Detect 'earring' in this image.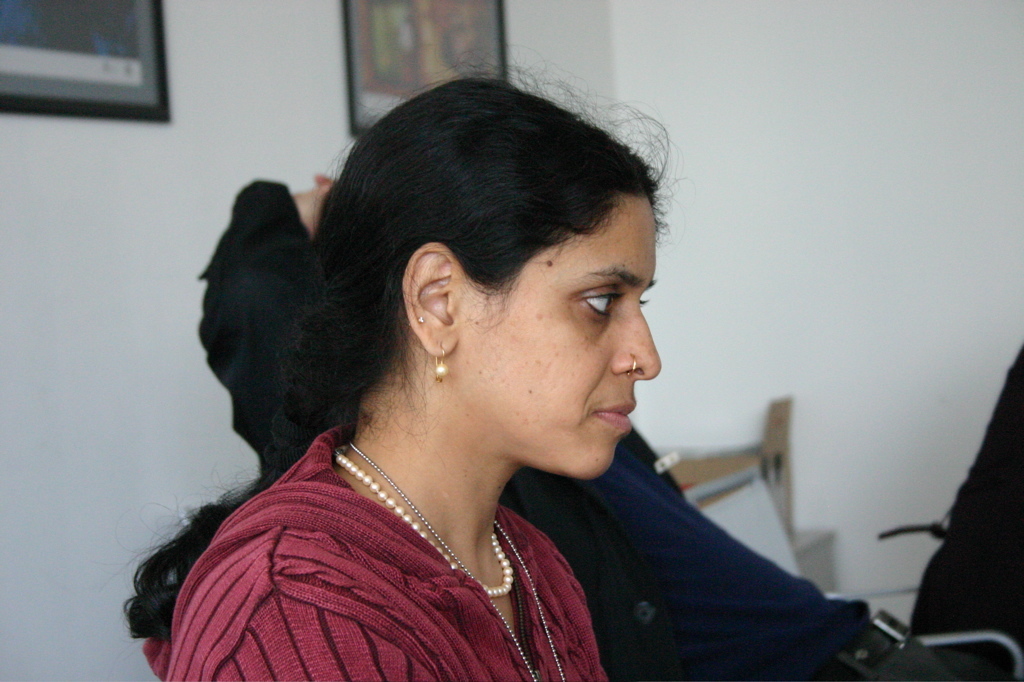
Detection: rect(418, 310, 428, 325).
